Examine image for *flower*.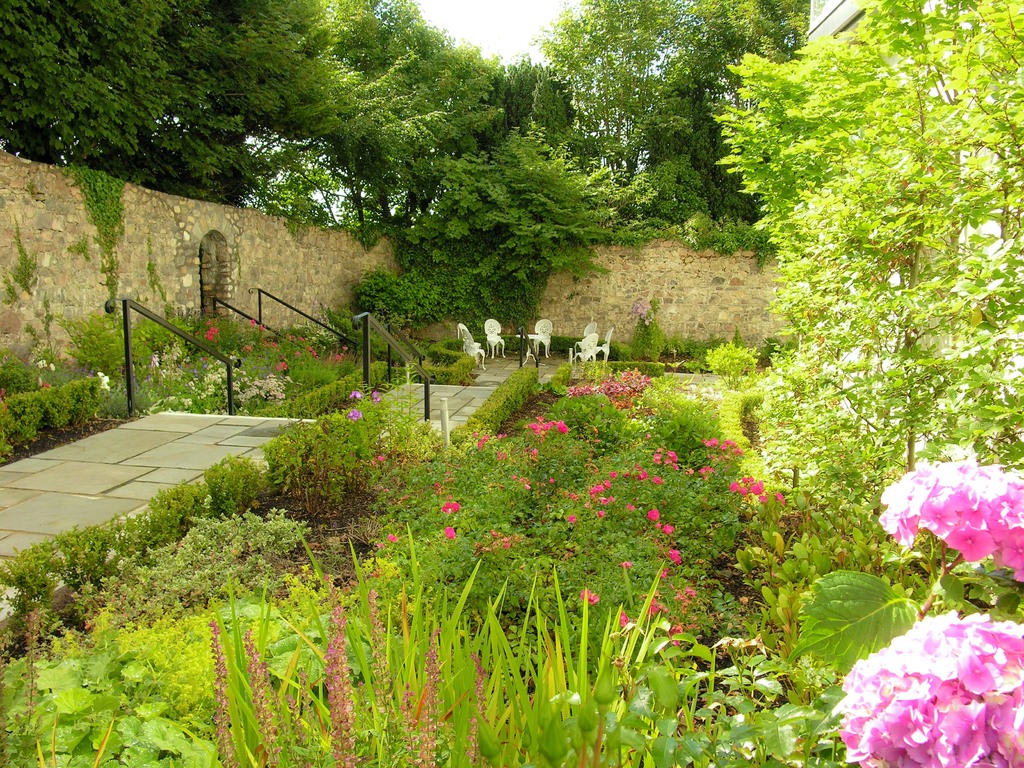
Examination result: x1=270, y1=358, x2=289, y2=375.
